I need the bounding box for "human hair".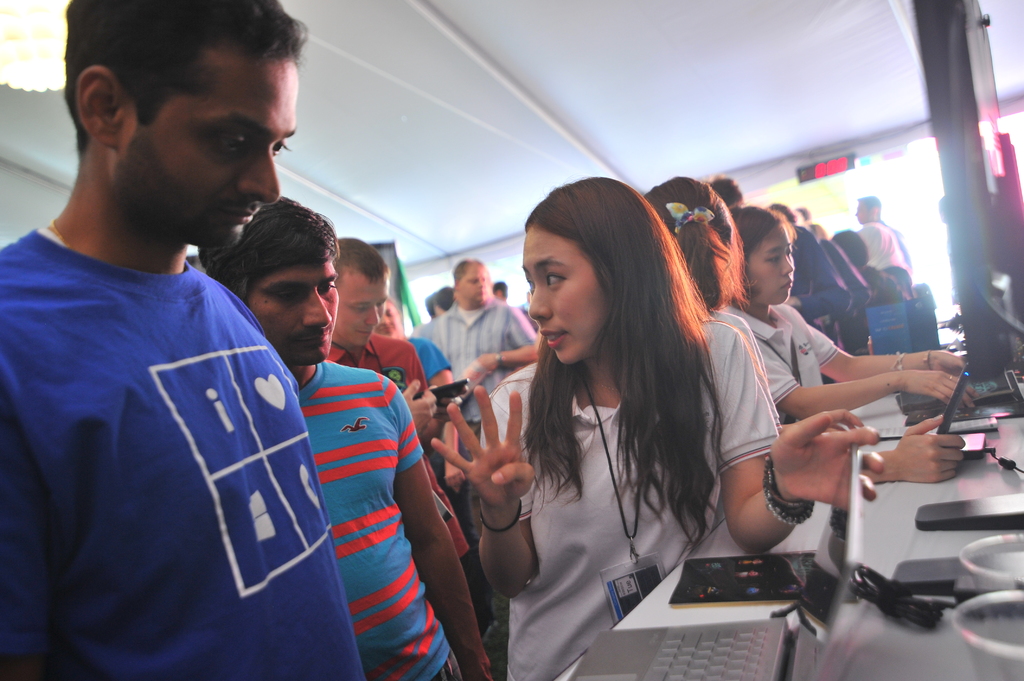
Here it is: BBox(768, 200, 793, 225).
